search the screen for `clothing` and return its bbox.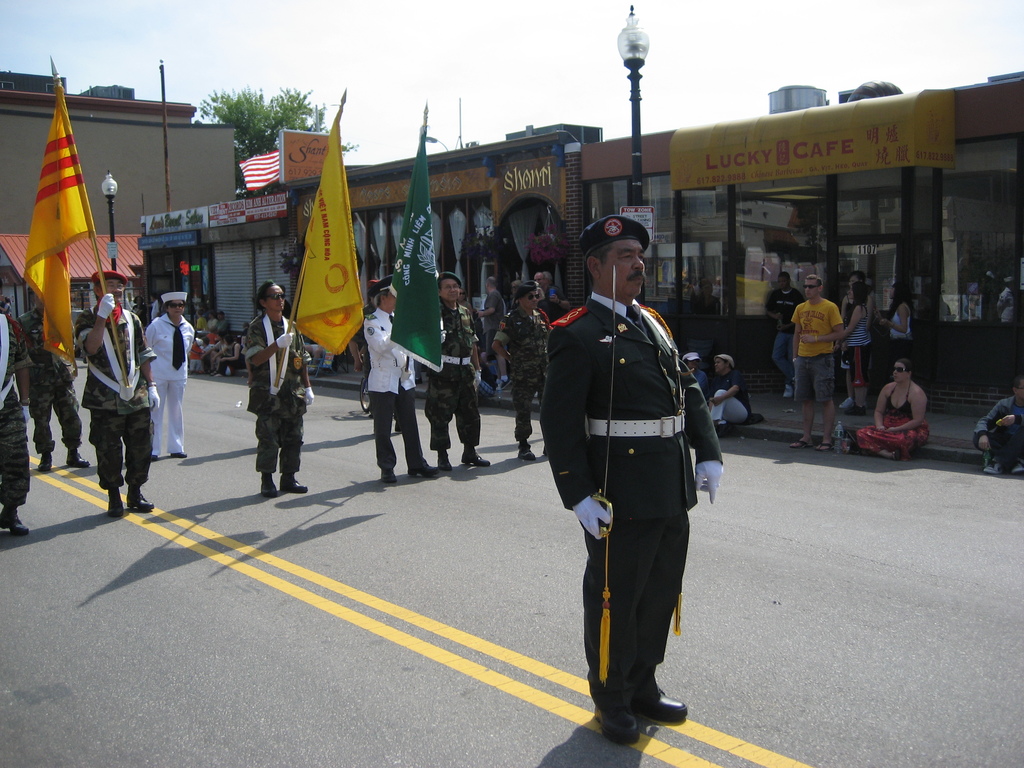
Found: bbox=(846, 300, 876, 349).
